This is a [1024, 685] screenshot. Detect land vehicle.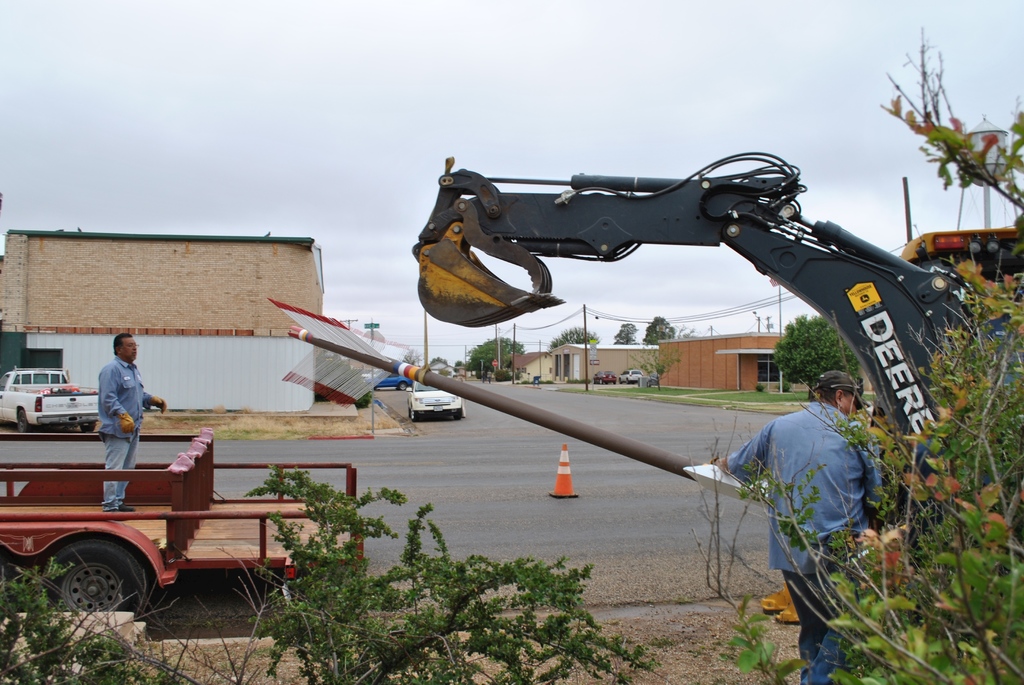
<region>0, 364, 99, 435</region>.
